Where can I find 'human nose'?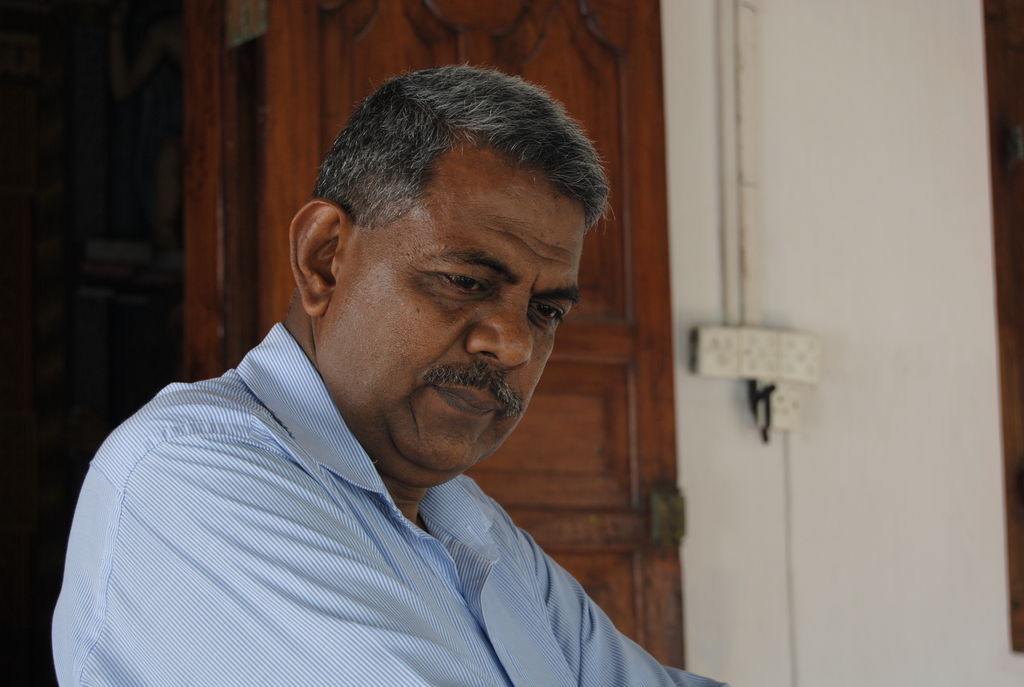
You can find it at region(463, 294, 534, 368).
